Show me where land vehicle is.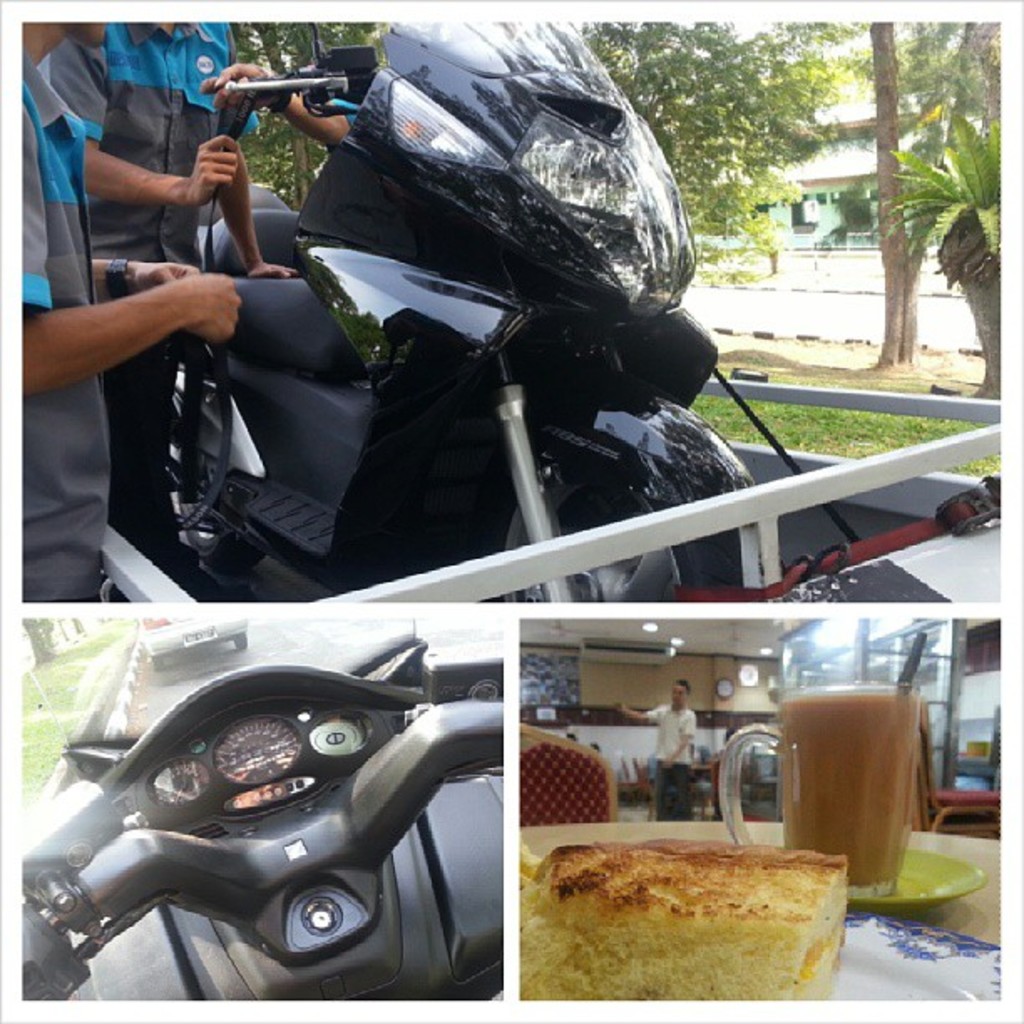
land vehicle is at <region>18, 634, 542, 1016</region>.
